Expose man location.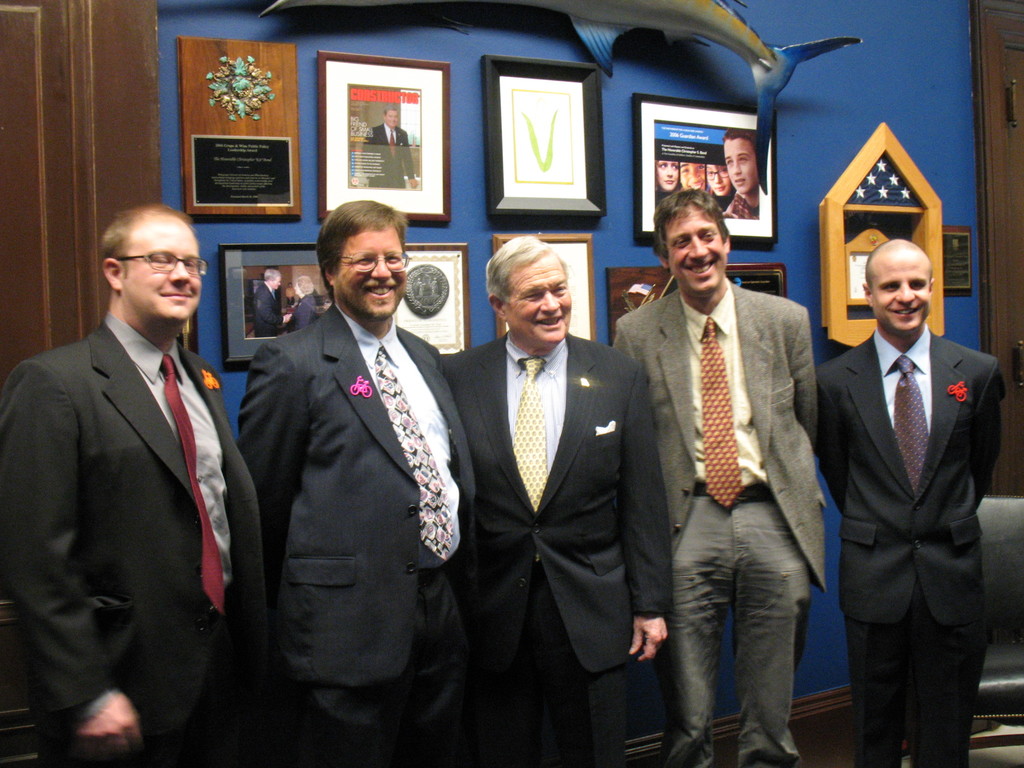
Exposed at box=[0, 202, 269, 767].
